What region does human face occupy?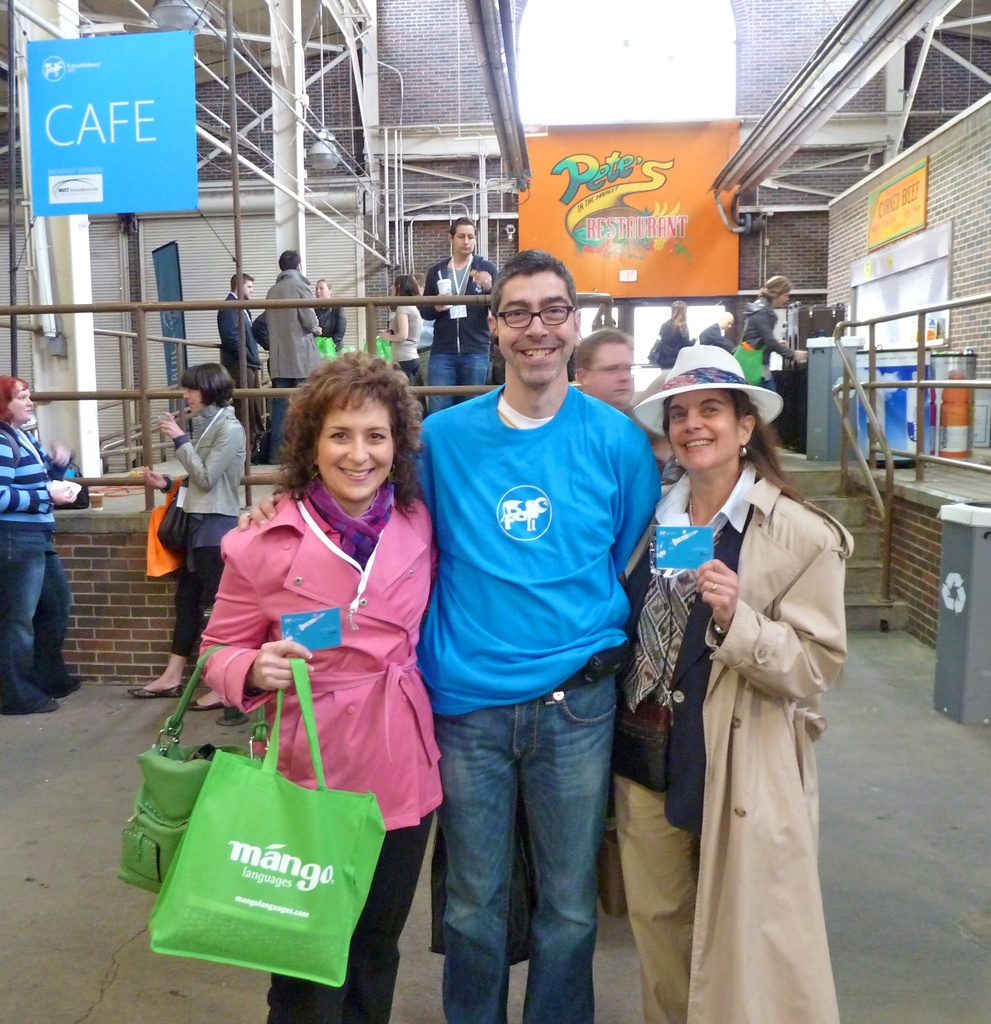
588, 340, 636, 397.
